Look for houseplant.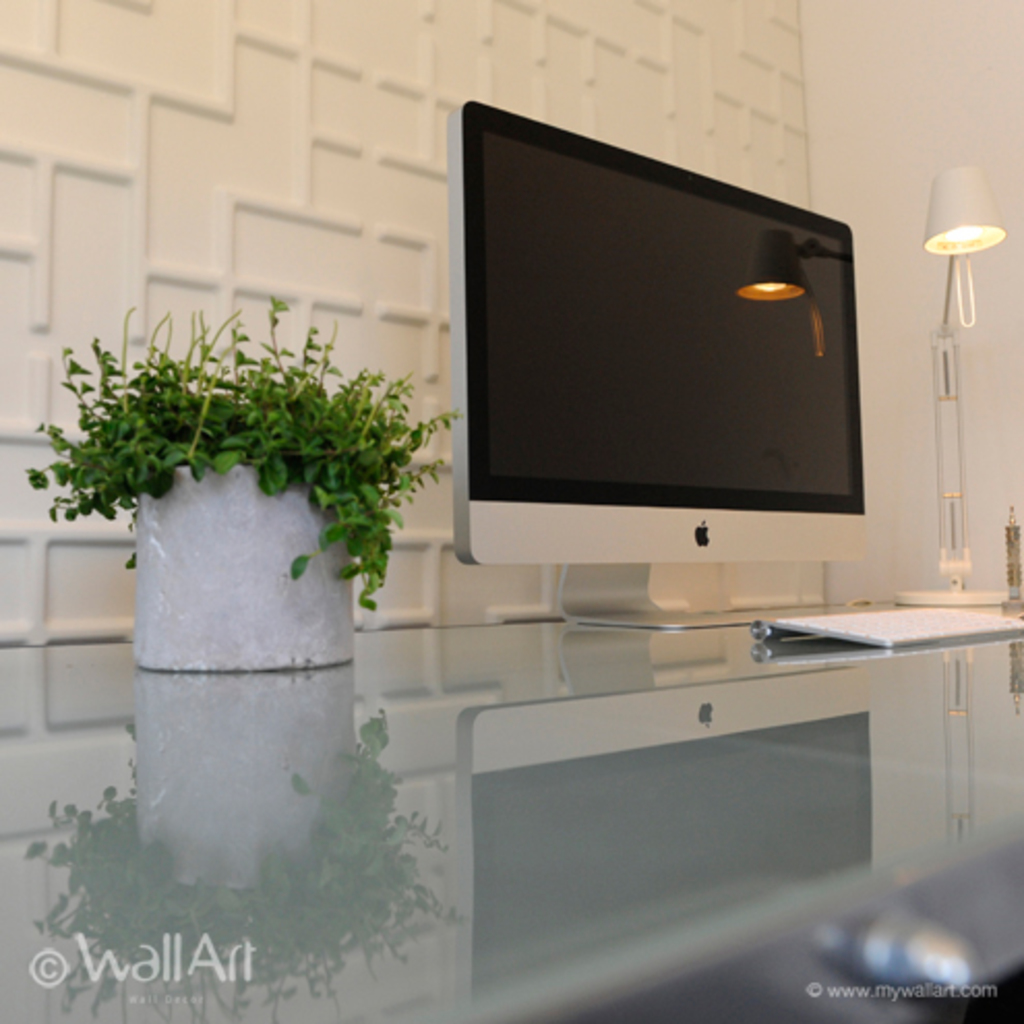
Found: rect(19, 277, 472, 668).
